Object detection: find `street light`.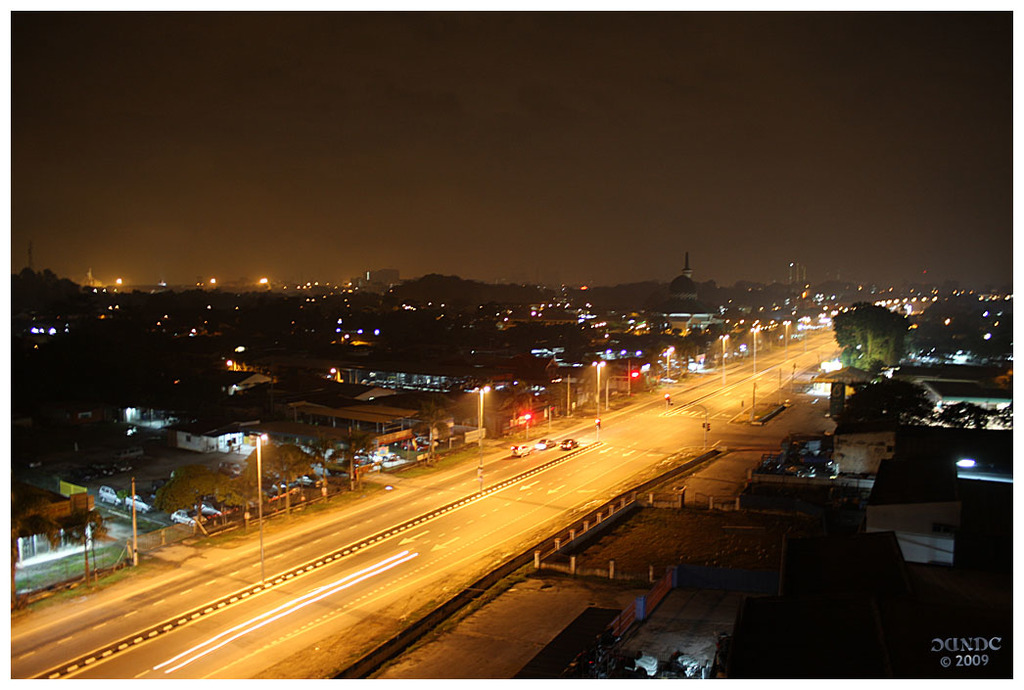
549/378/565/429.
